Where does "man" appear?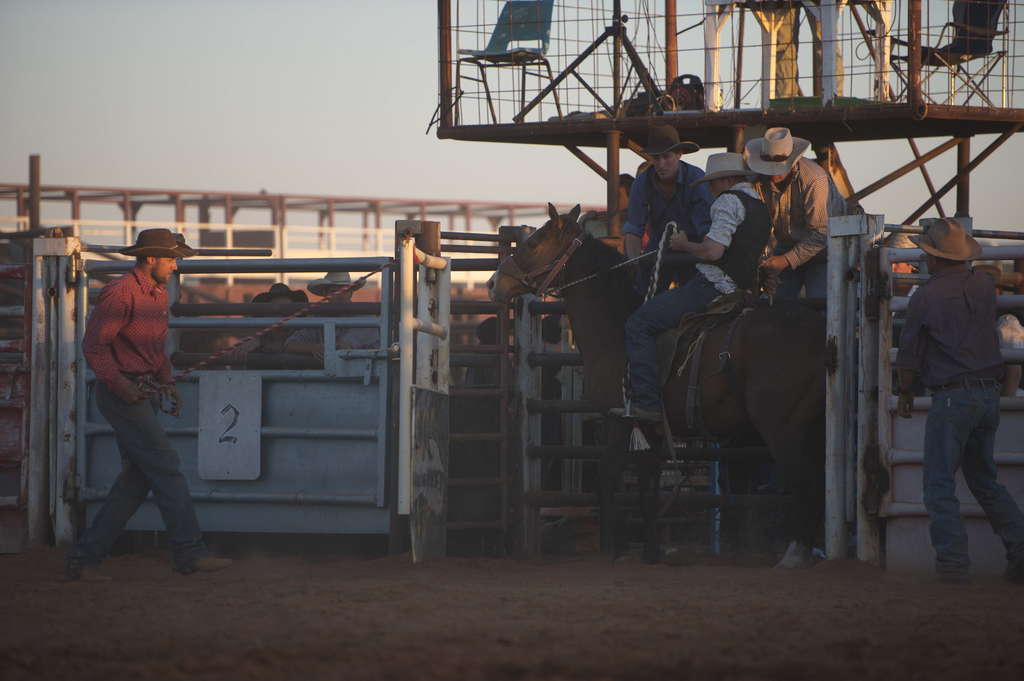
Appears at l=619, t=120, r=721, b=302.
